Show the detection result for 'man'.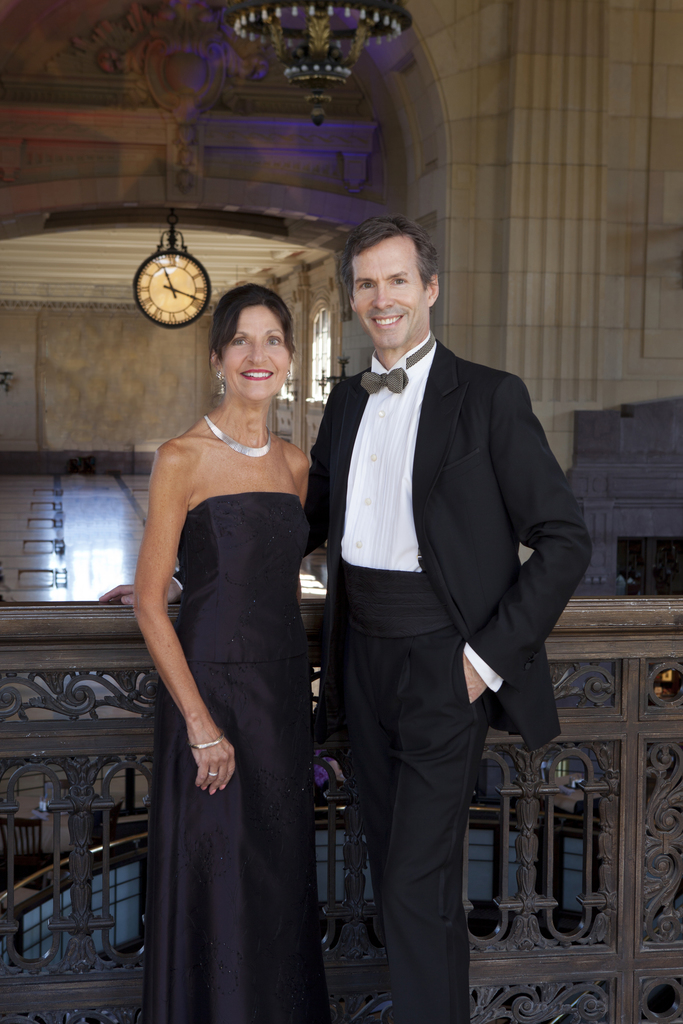
x1=302 y1=202 x2=577 y2=984.
